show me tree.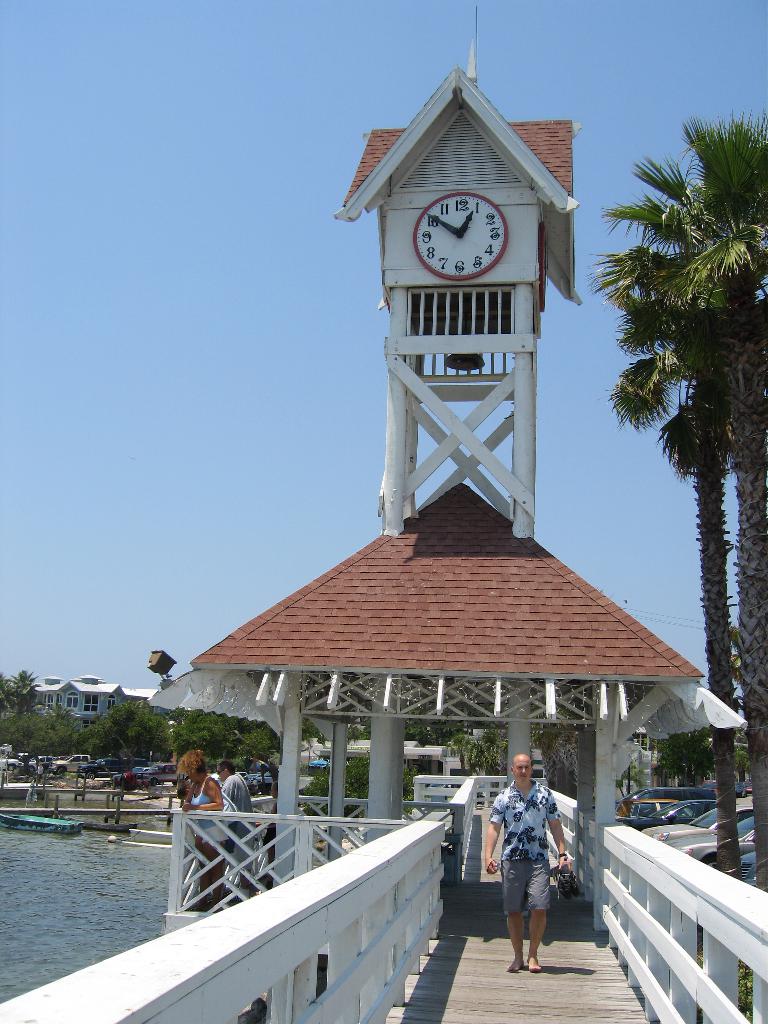
tree is here: <box>9,705,67,762</box>.
